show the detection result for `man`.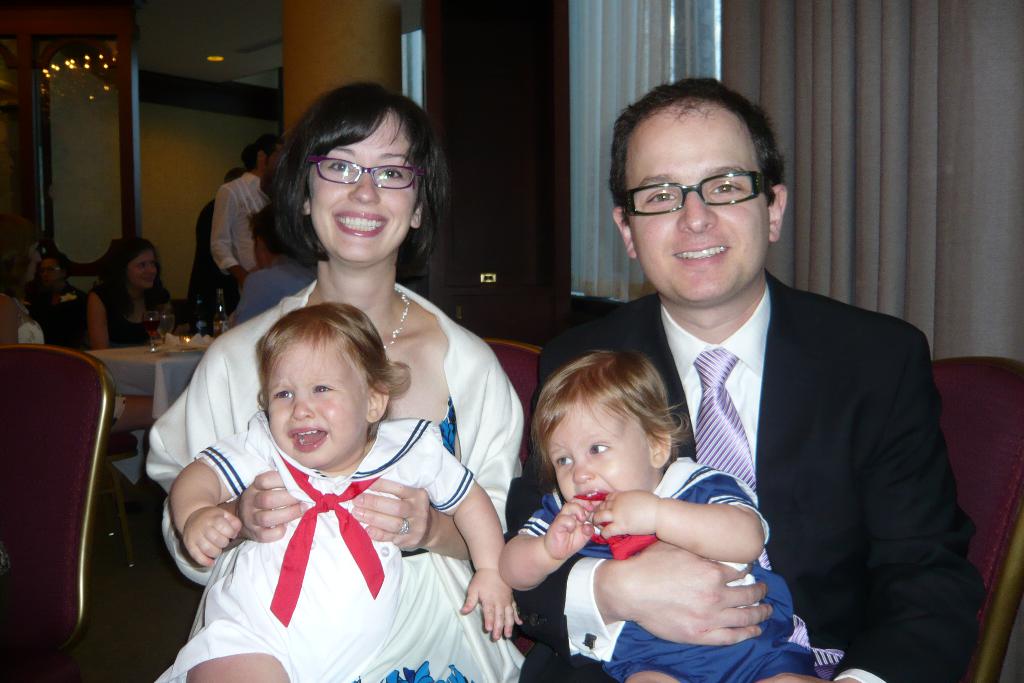
210, 133, 285, 296.
